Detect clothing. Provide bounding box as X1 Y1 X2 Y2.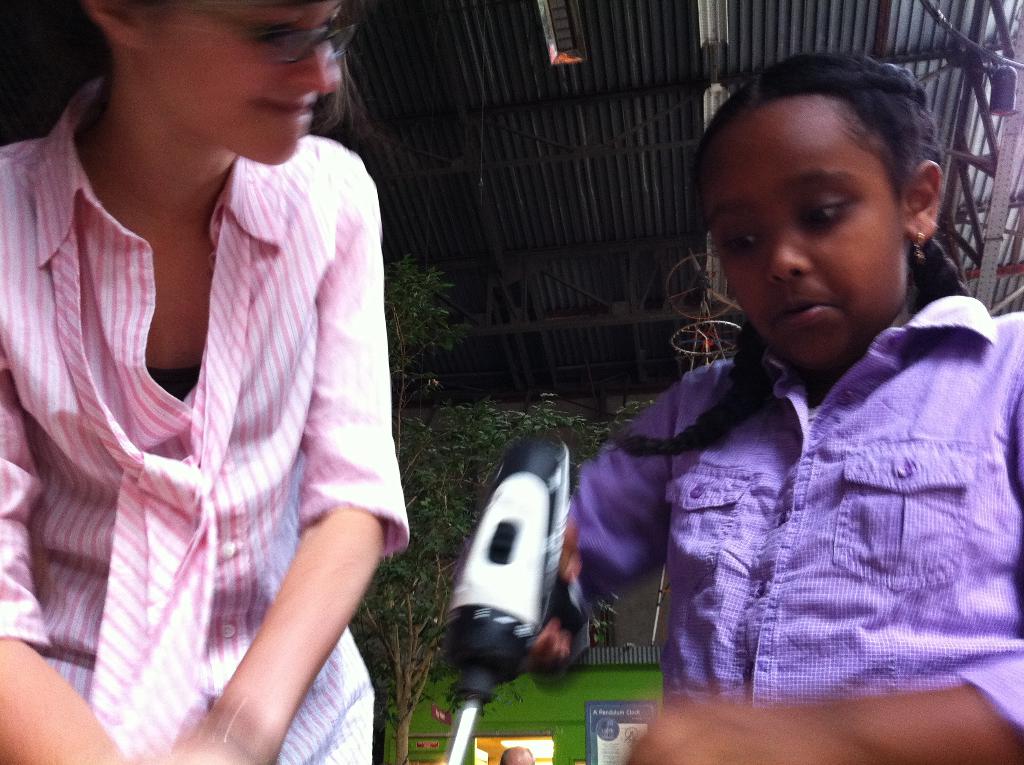
0 62 413 764.
